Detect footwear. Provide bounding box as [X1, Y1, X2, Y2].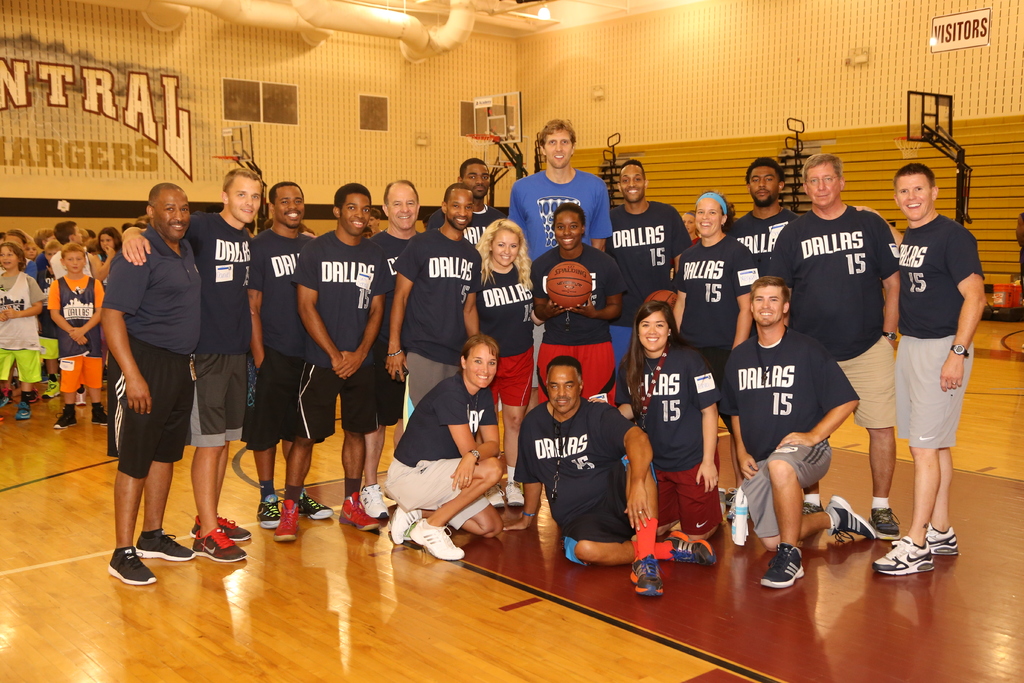
[730, 502, 746, 523].
